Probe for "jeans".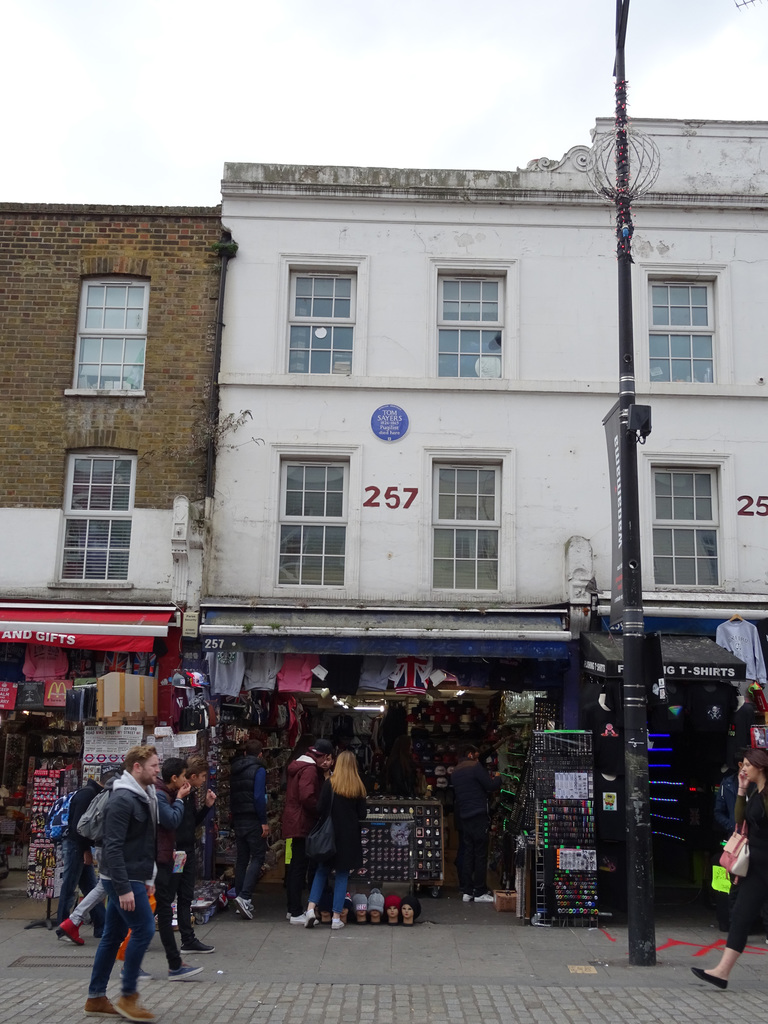
Probe result: 84/877/157/998.
